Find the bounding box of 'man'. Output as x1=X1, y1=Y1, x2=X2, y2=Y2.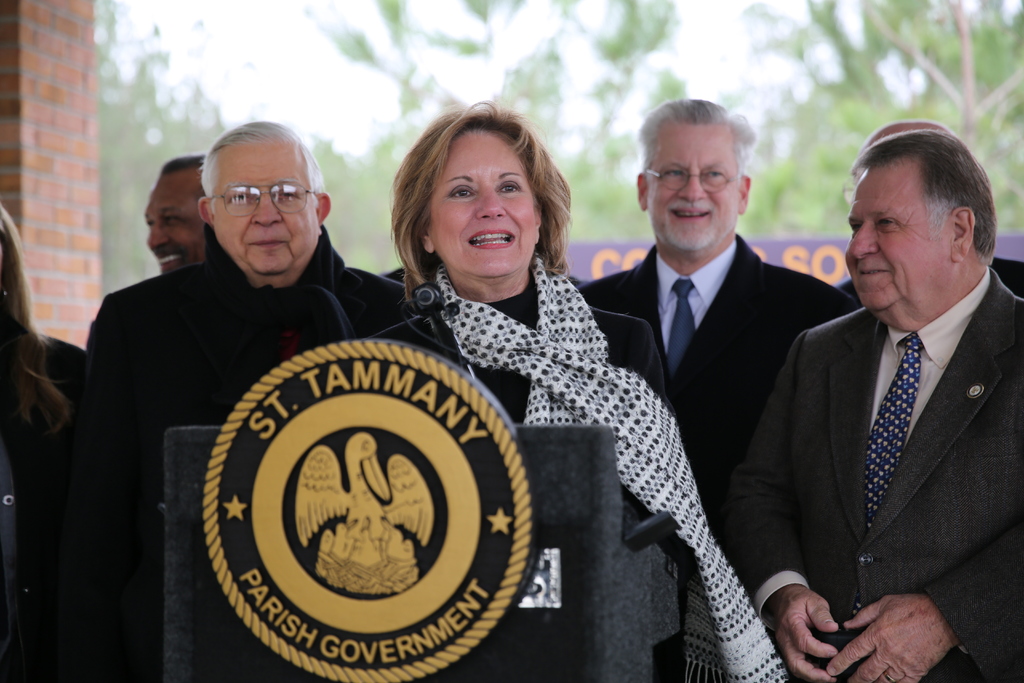
x1=145, y1=153, x2=204, y2=277.
